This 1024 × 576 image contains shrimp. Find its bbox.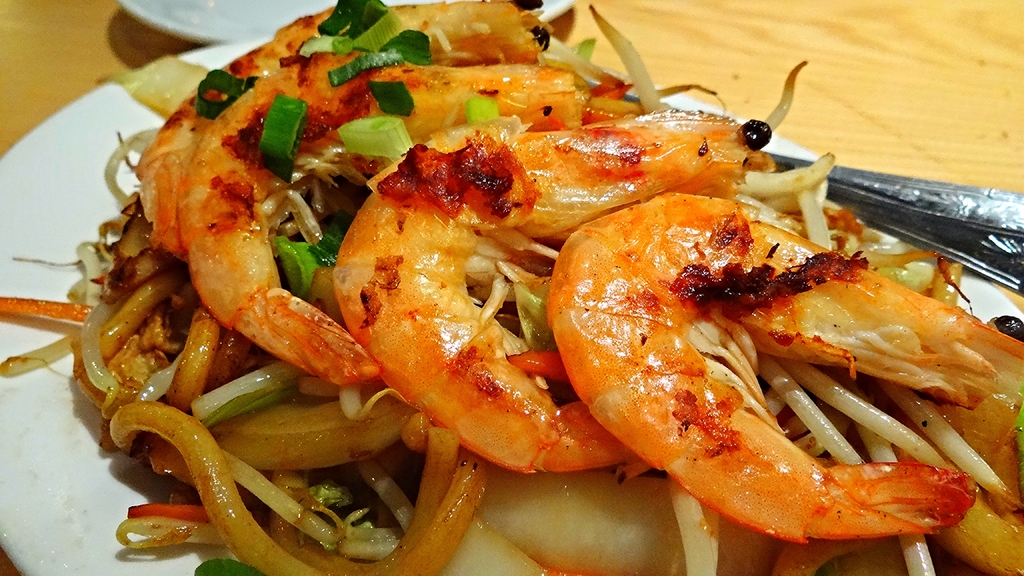
173, 51, 581, 385.
